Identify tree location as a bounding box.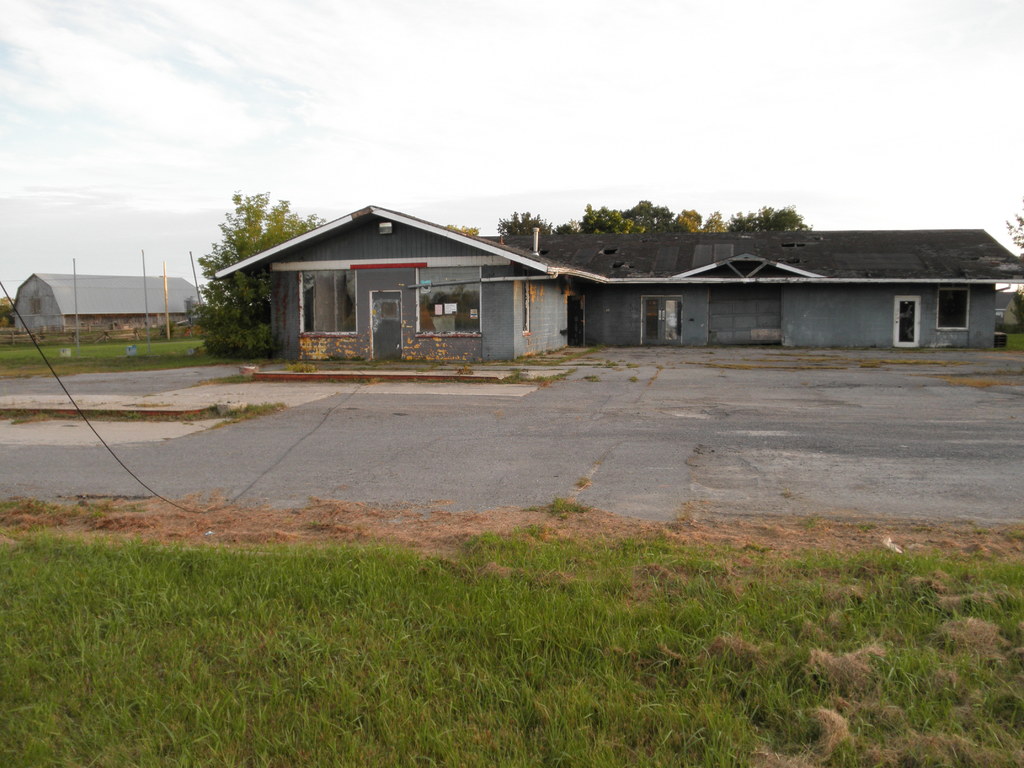
<region>1002, 193, 1023, 329</region>.
